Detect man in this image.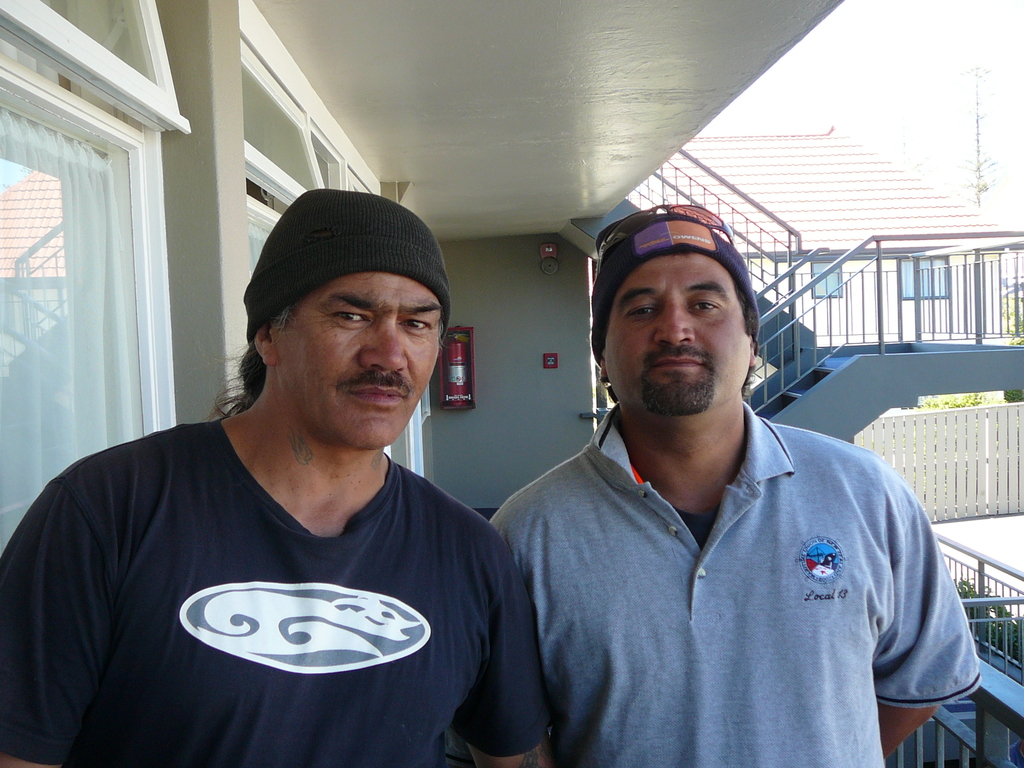
Detection: 0/186/552/767.
